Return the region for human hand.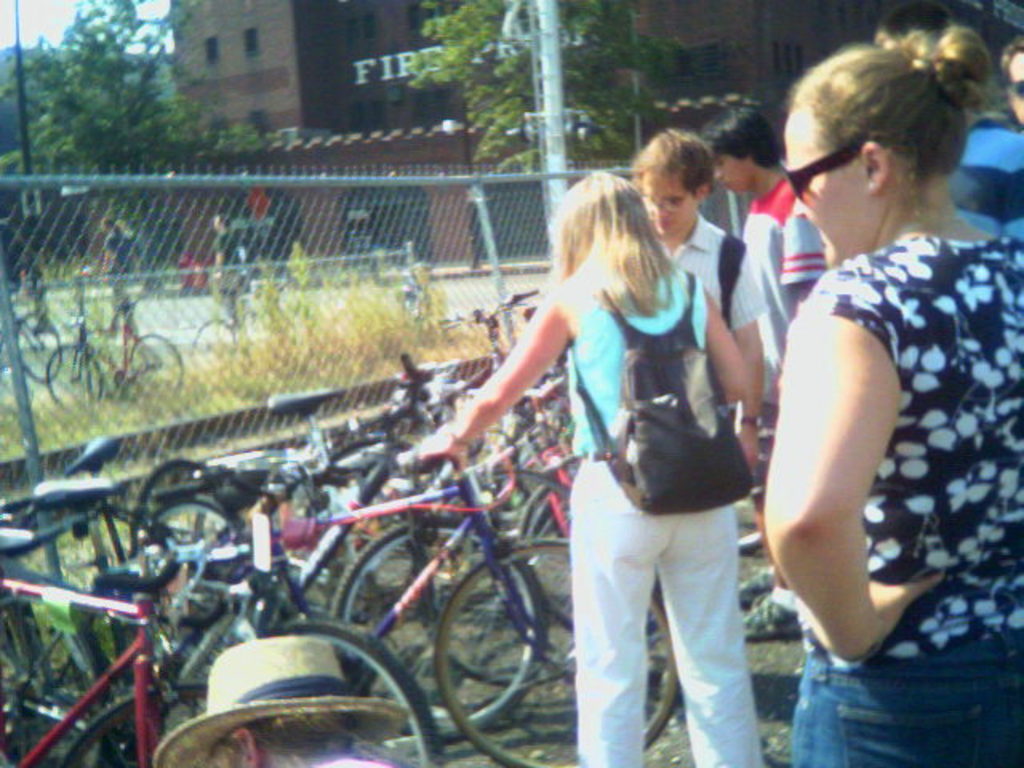
(left=810, top=570, right=950, bottom=659).
